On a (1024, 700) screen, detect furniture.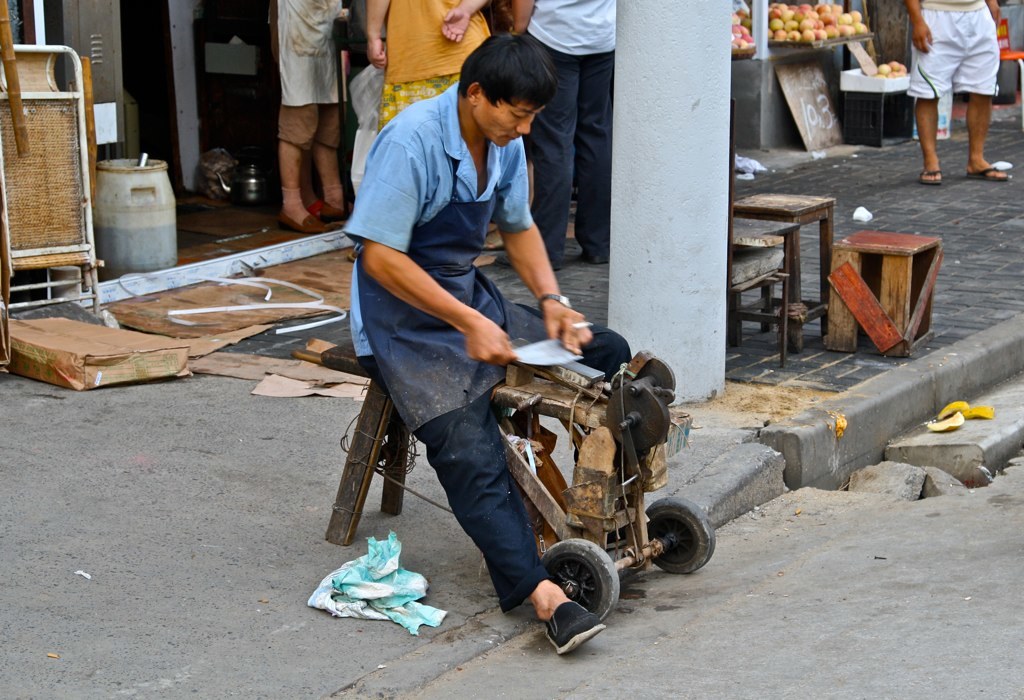
729, 100, 799, 368.
